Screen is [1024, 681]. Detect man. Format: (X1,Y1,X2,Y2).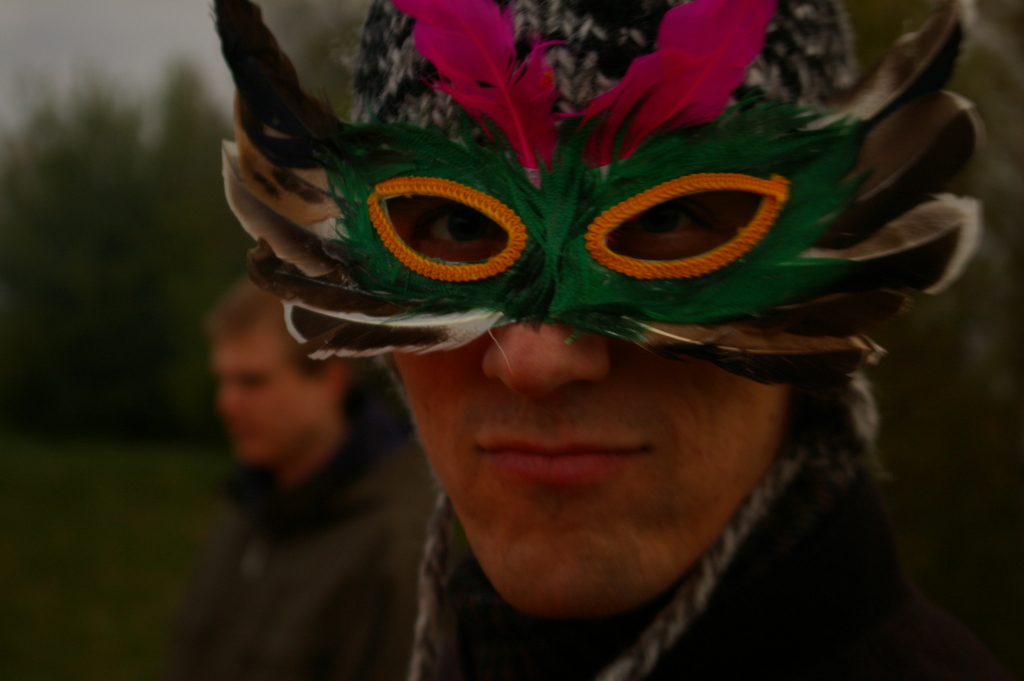
(174,76,1023,666).
